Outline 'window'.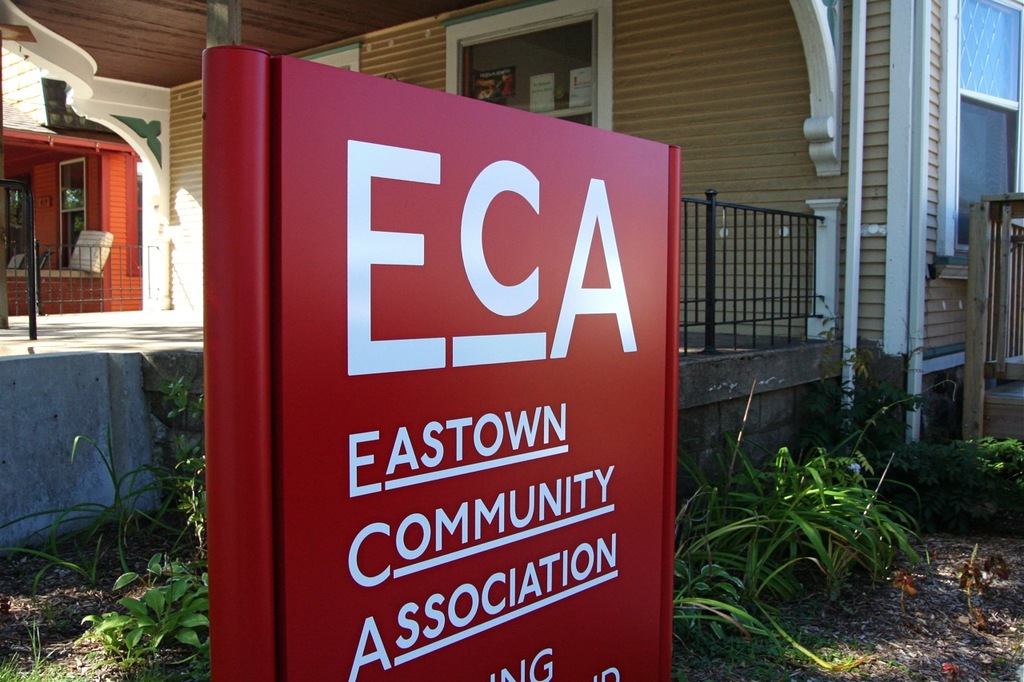
Outline: left=447, top=11, right=630, bottom=102.
